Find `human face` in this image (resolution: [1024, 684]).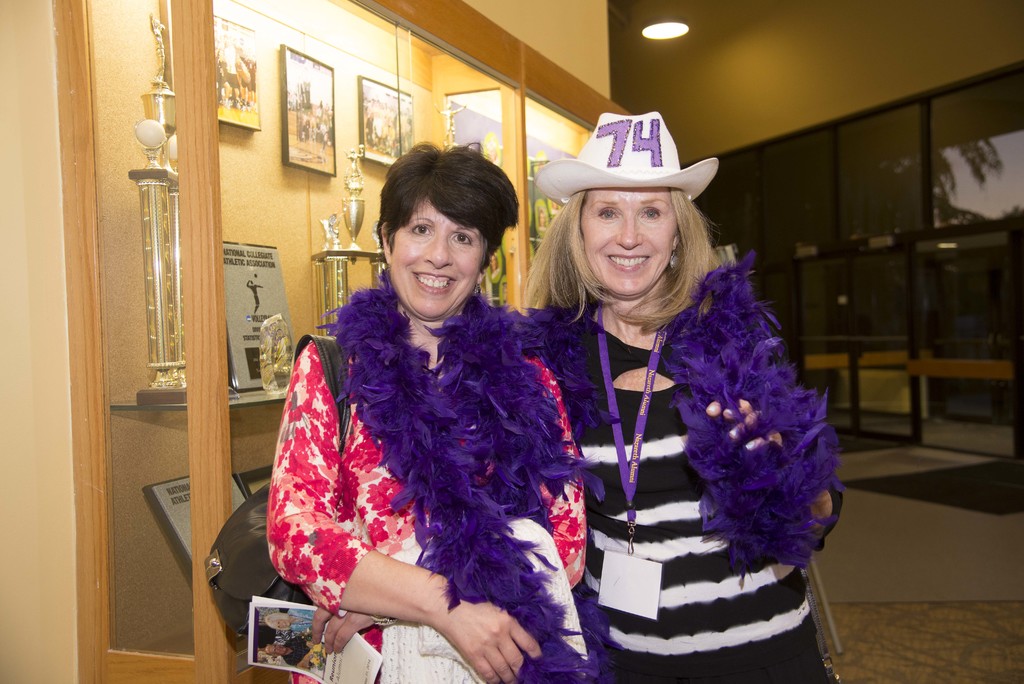
Rect(394, 196, 483, 320).
